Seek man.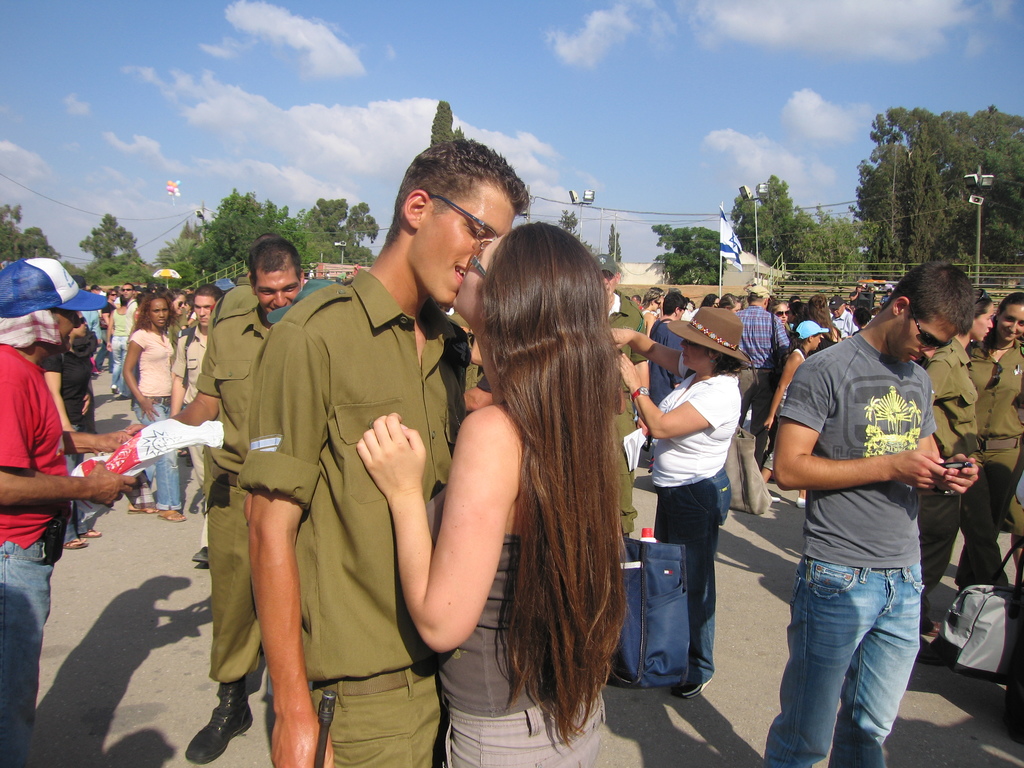
bbox(764, 272, 970, 764).
